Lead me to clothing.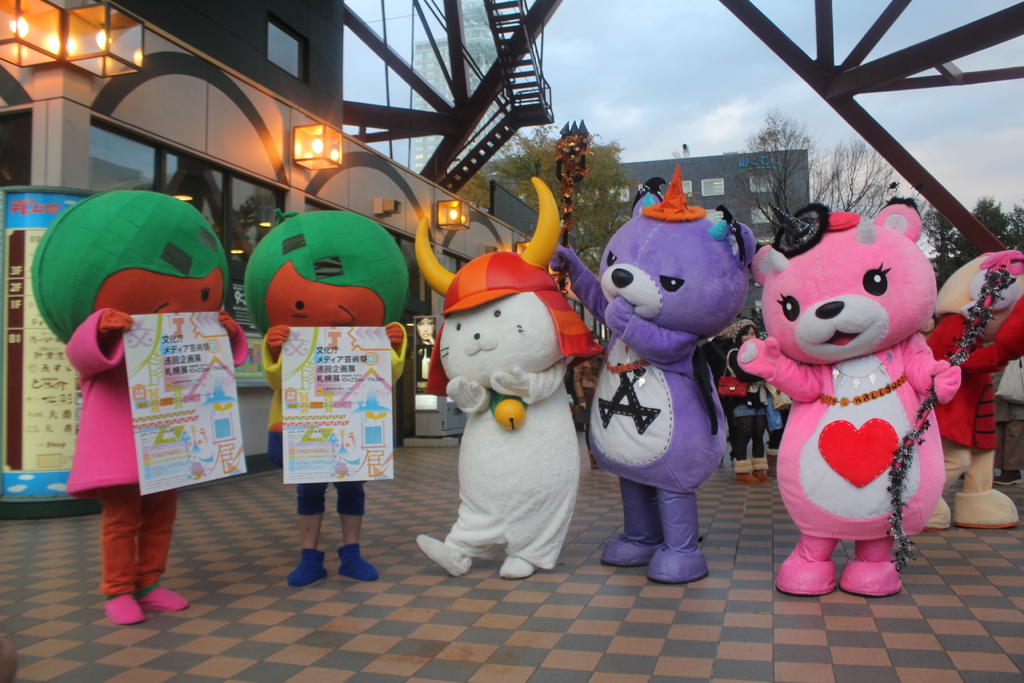
Lead to (left=436, top=356, right=573, bottom=573).
